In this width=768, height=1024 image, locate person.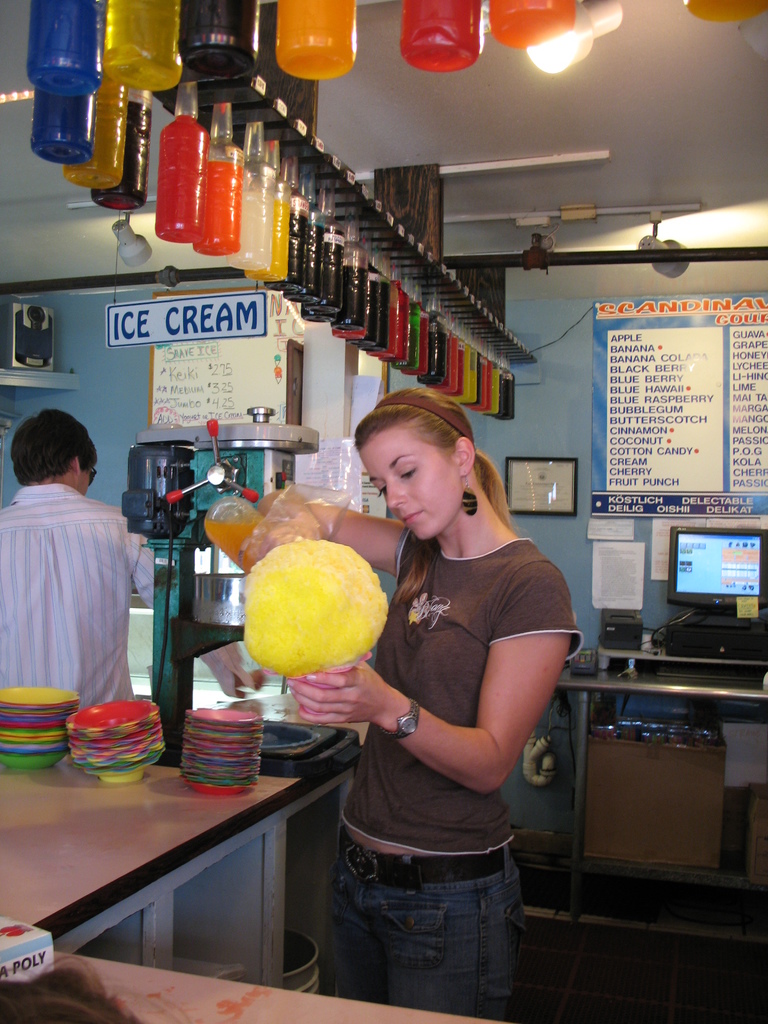
Bounding box: [x1=269, y1=387, x2=577, y2=1021].
